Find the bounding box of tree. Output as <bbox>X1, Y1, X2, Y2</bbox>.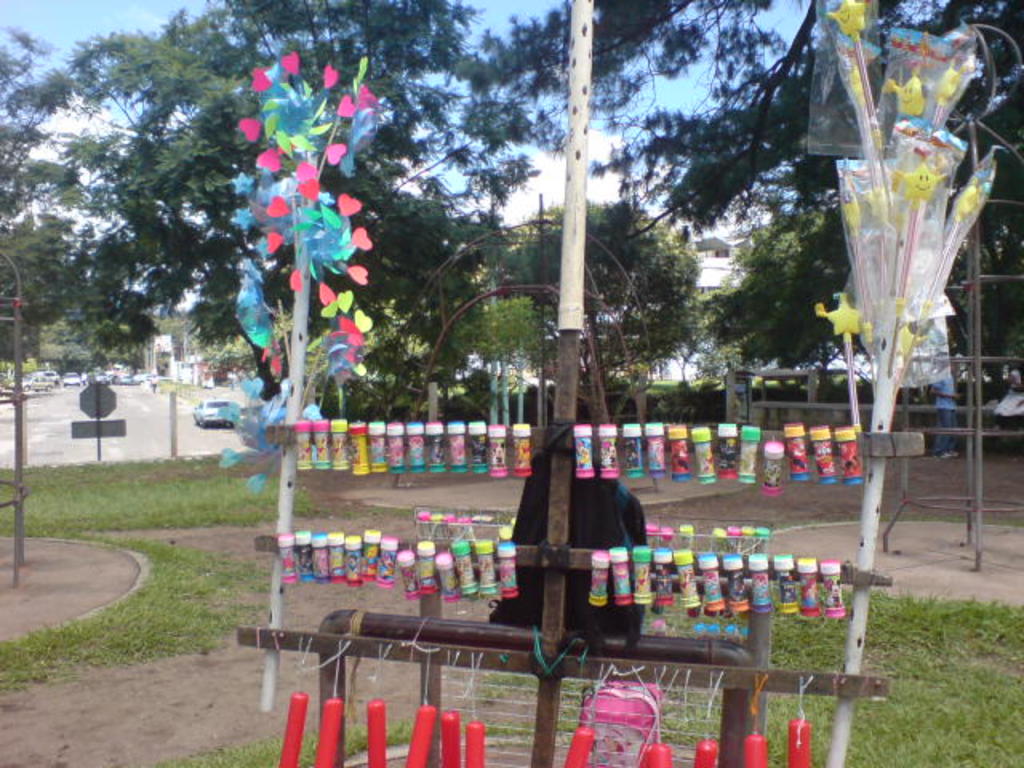
<bbox>0, 26, 69, 373</bbox>.
